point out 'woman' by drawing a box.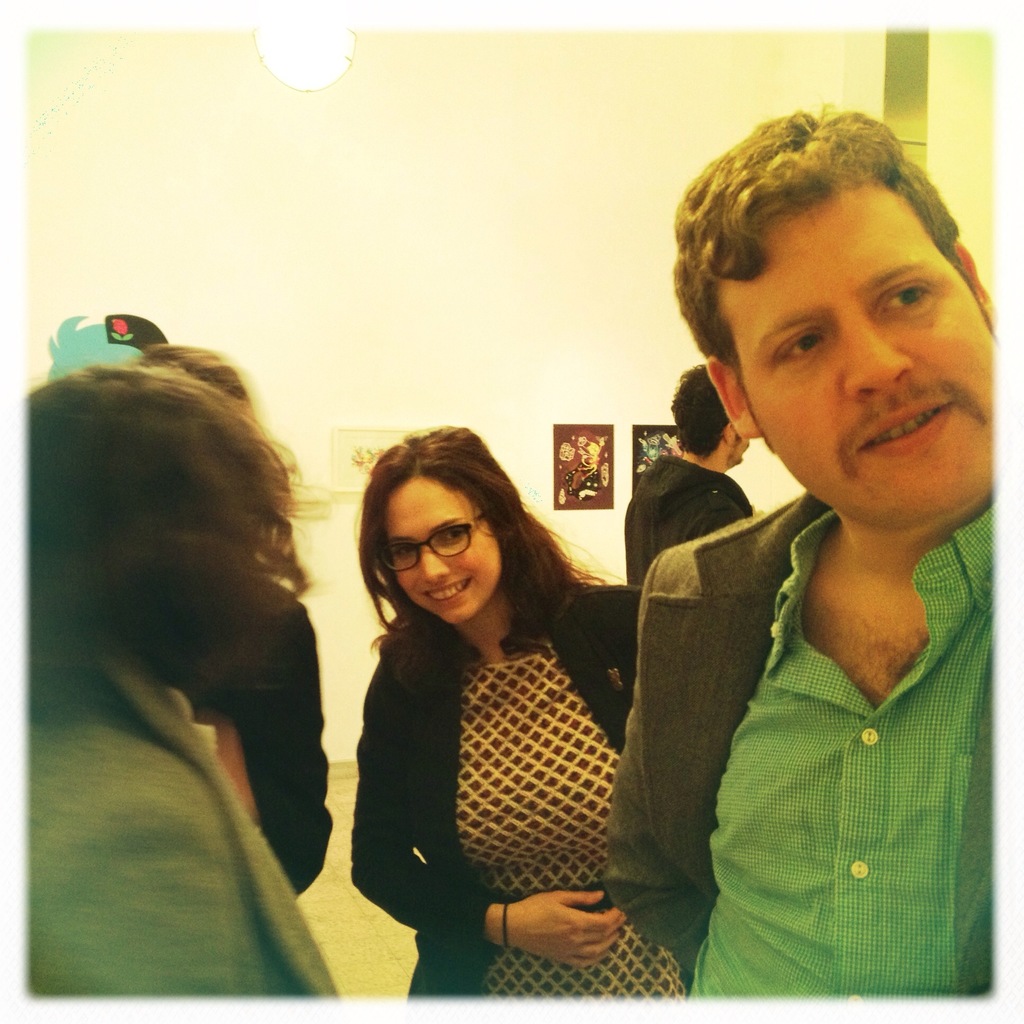
316:405:687:996.
